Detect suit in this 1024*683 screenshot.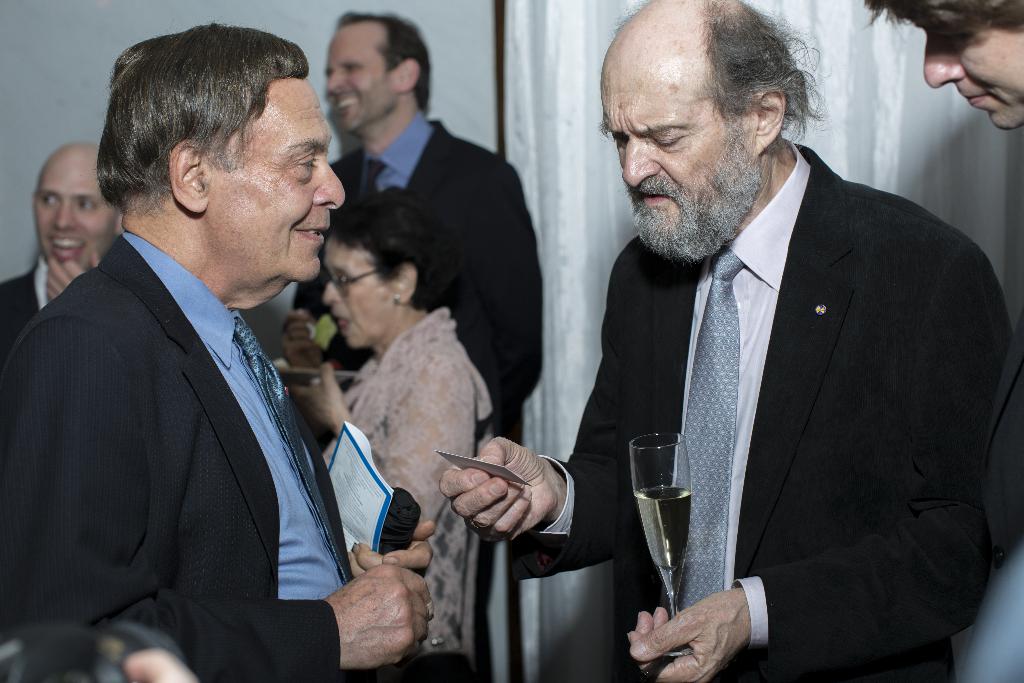
Detection: 572/63/1015/670.
